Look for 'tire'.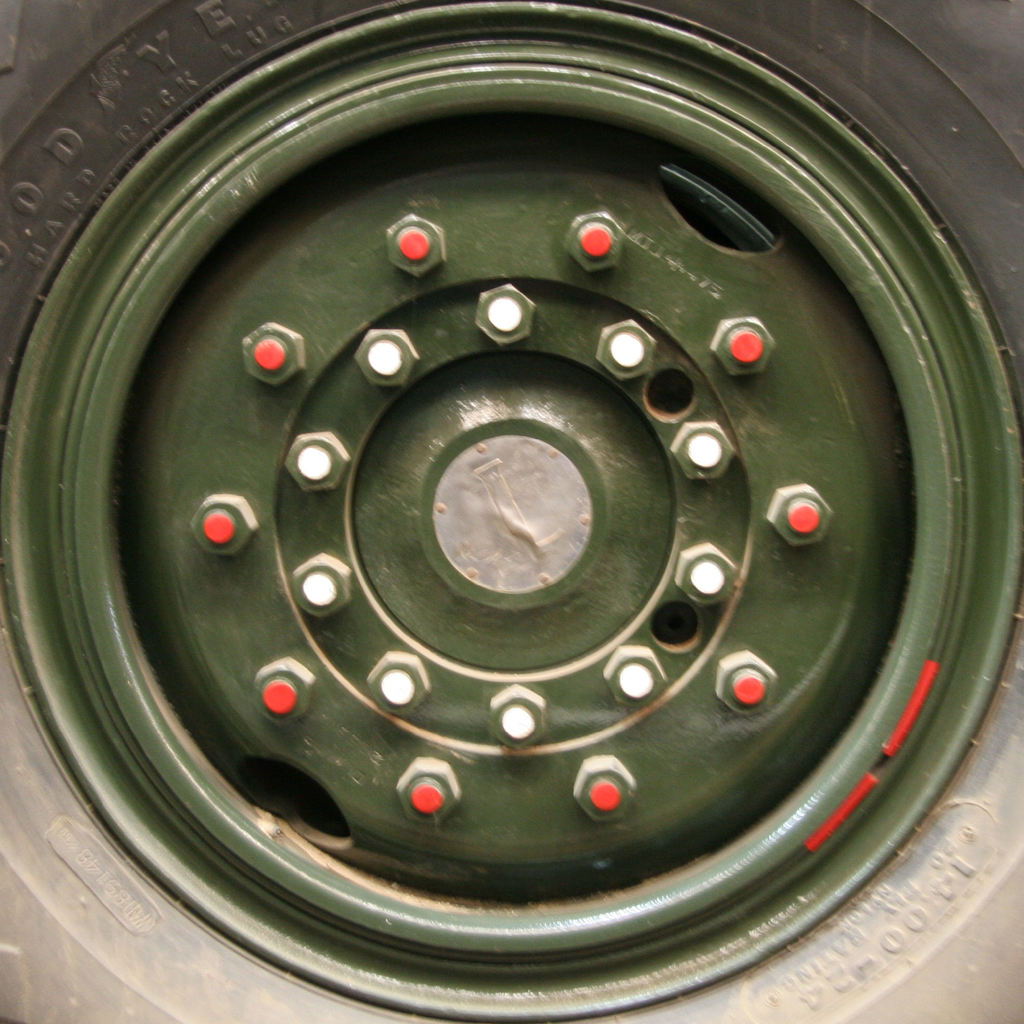
Found: bbox=[0, 0, 1023, 1023].
